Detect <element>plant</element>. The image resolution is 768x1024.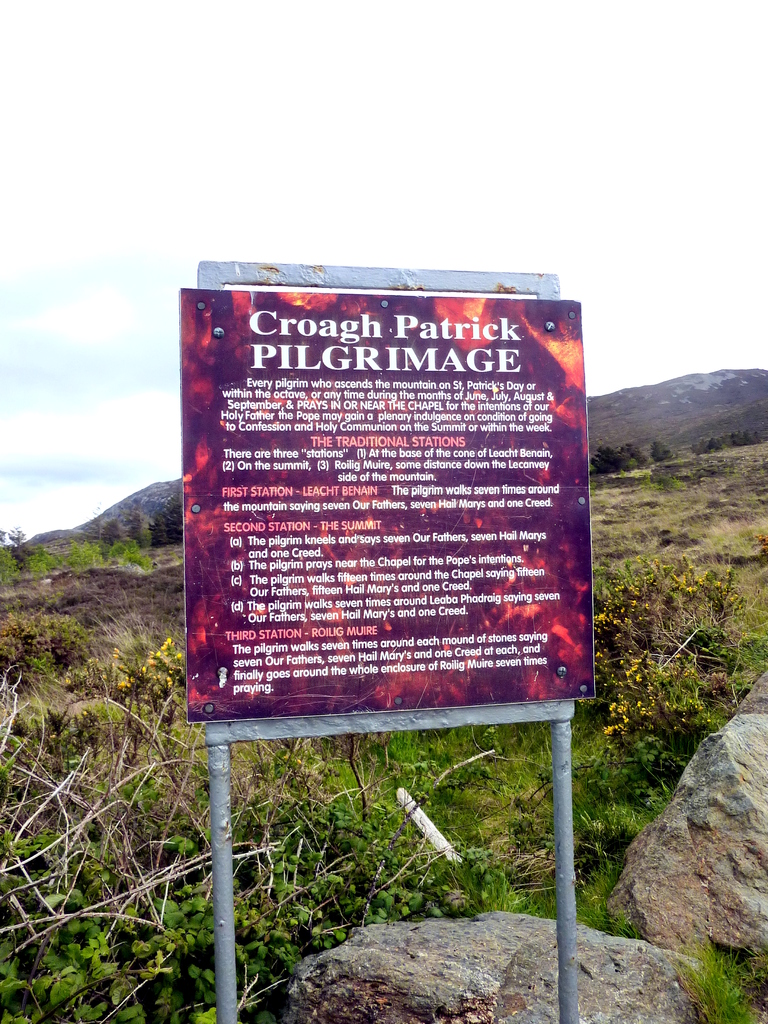
(678, 937, 761, 1023).
